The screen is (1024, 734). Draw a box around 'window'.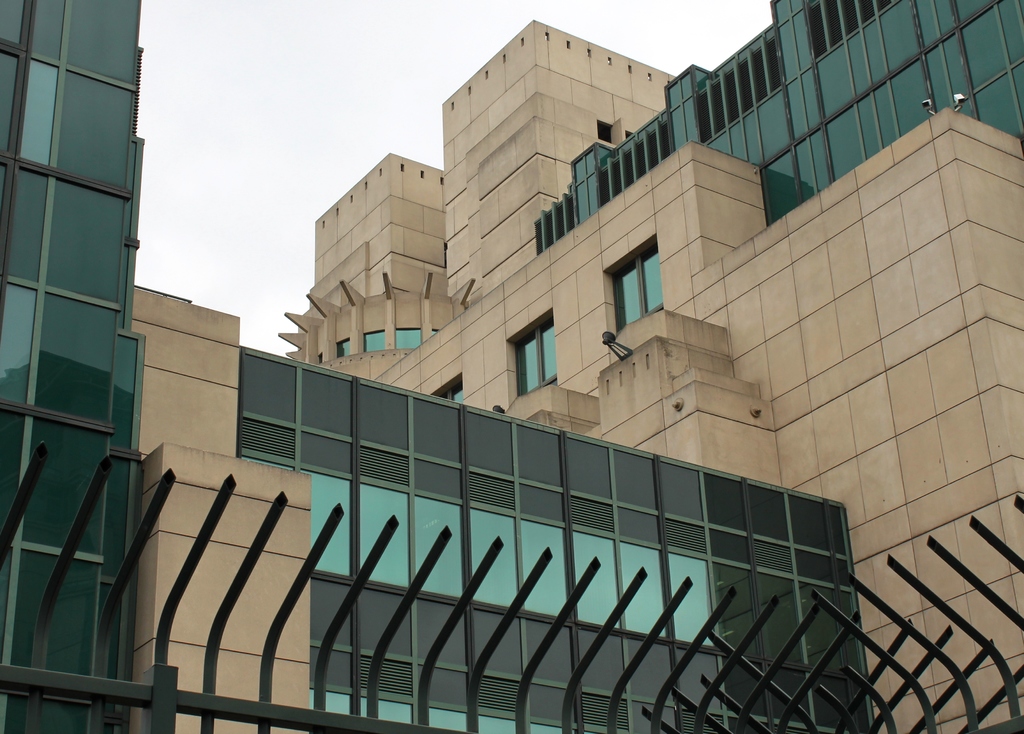
[618, 229, 673, 344].
